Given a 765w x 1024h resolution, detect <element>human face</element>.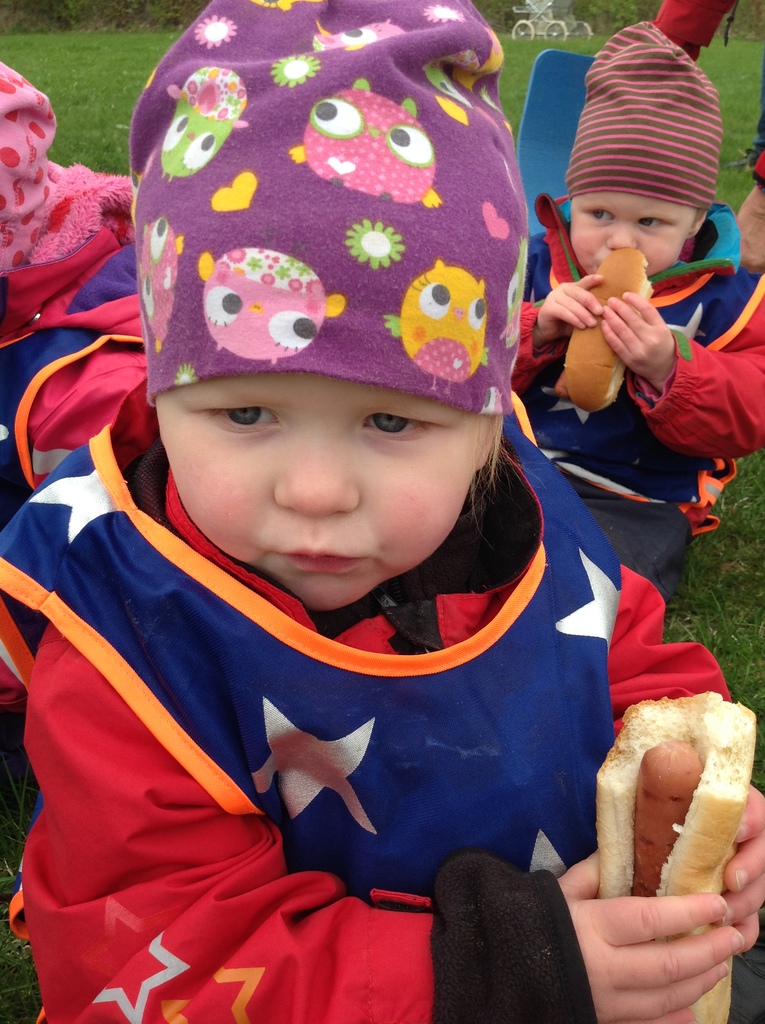
detection(148, 371, 494, 614).
